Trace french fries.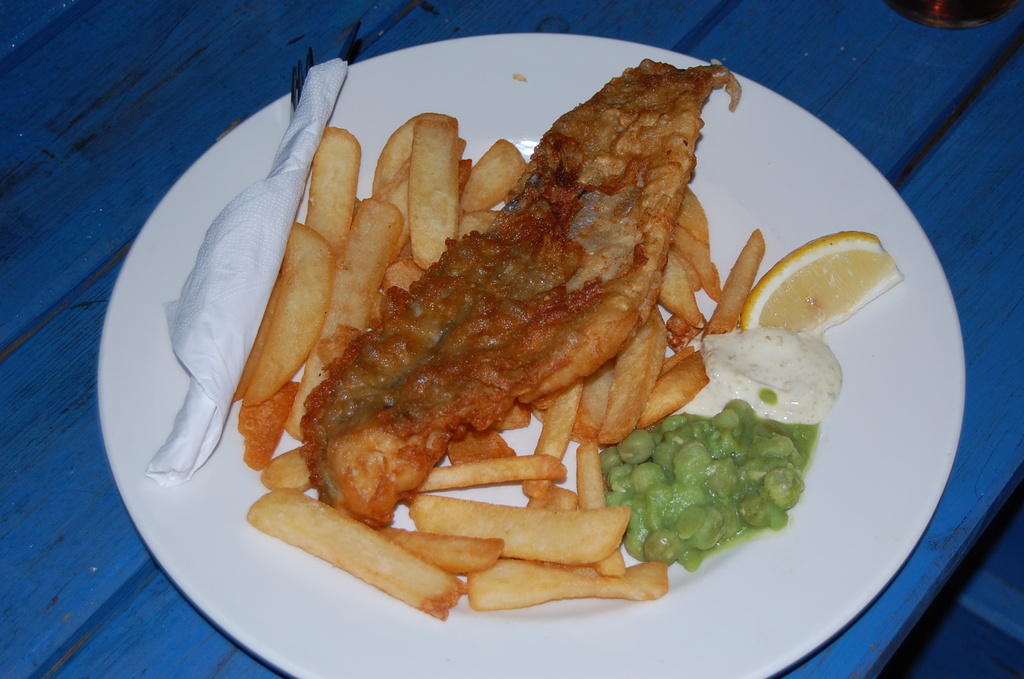
Traced to {"left": 460, "top": 551, "right": 674, "bottom": 611}.
